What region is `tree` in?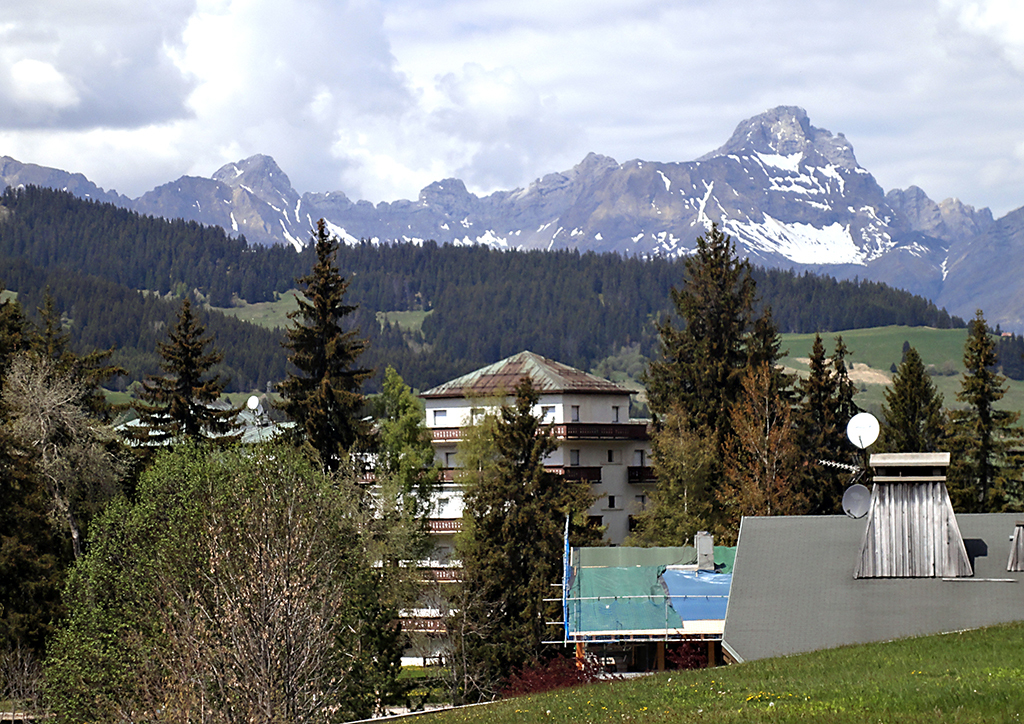
locate(451, 374, 598, 709).
